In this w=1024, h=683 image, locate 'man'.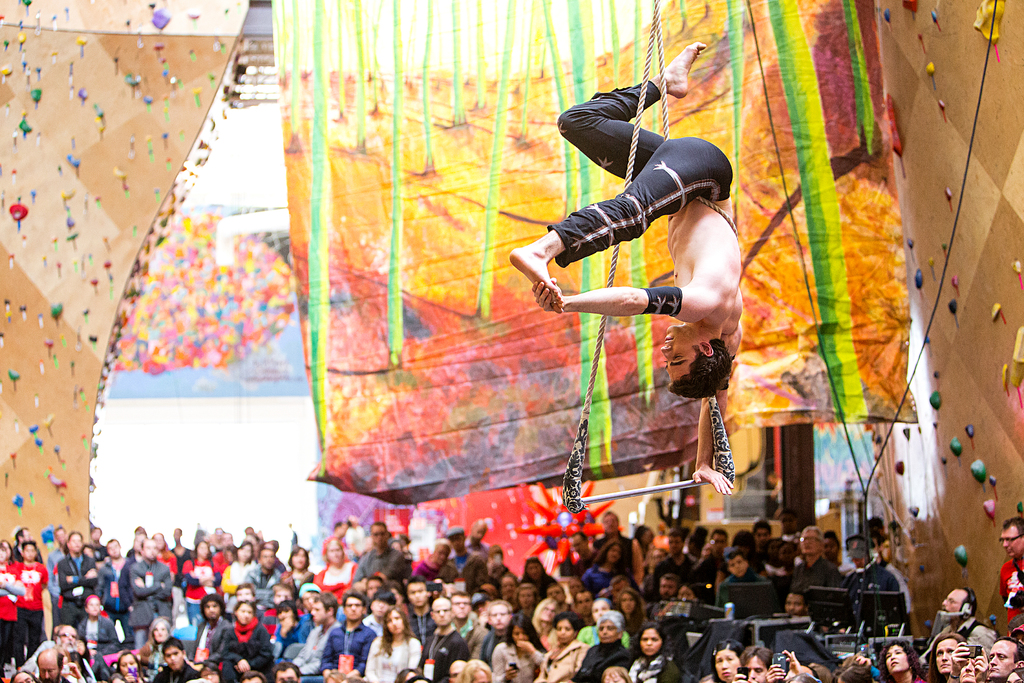
Bounding box: bbox=(292, 593, 346, 677).
